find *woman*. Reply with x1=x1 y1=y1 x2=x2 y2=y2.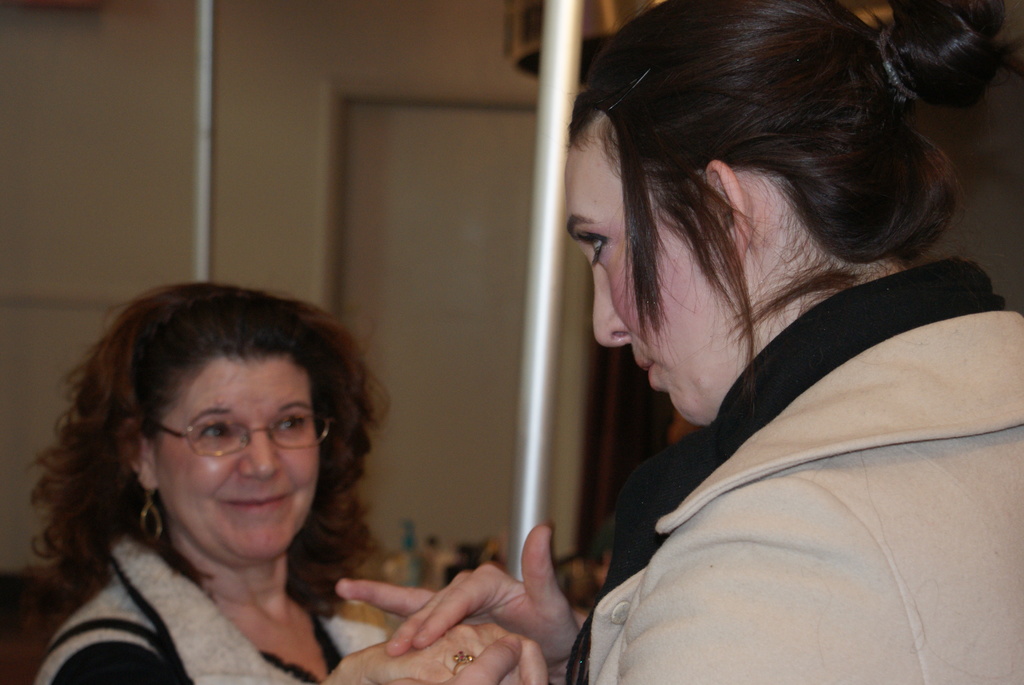
x1=33 y1=278 x2=538 y2=684.
